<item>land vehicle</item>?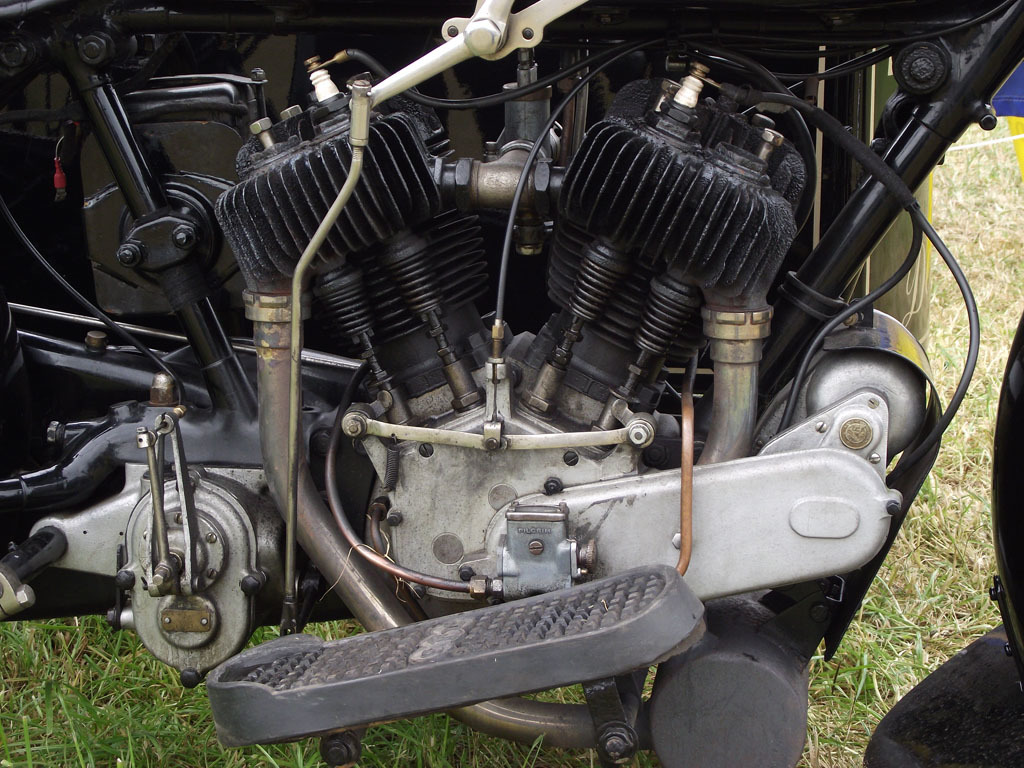
box=[12, 0, 998, 767]
